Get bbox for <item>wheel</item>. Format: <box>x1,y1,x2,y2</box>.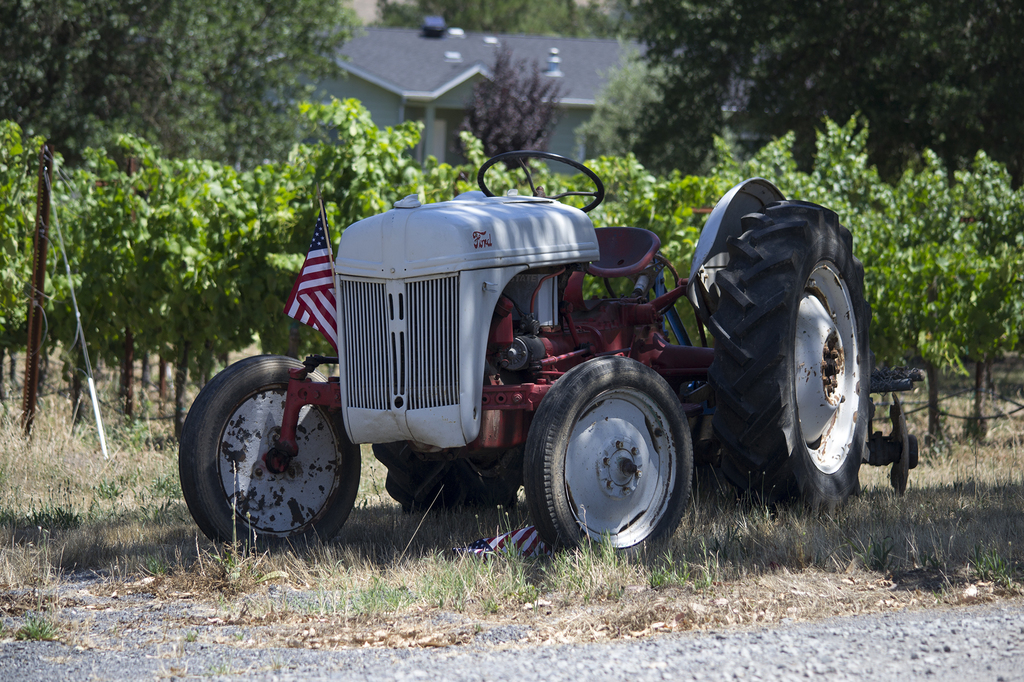
<box>371,441,535,521</box>.
